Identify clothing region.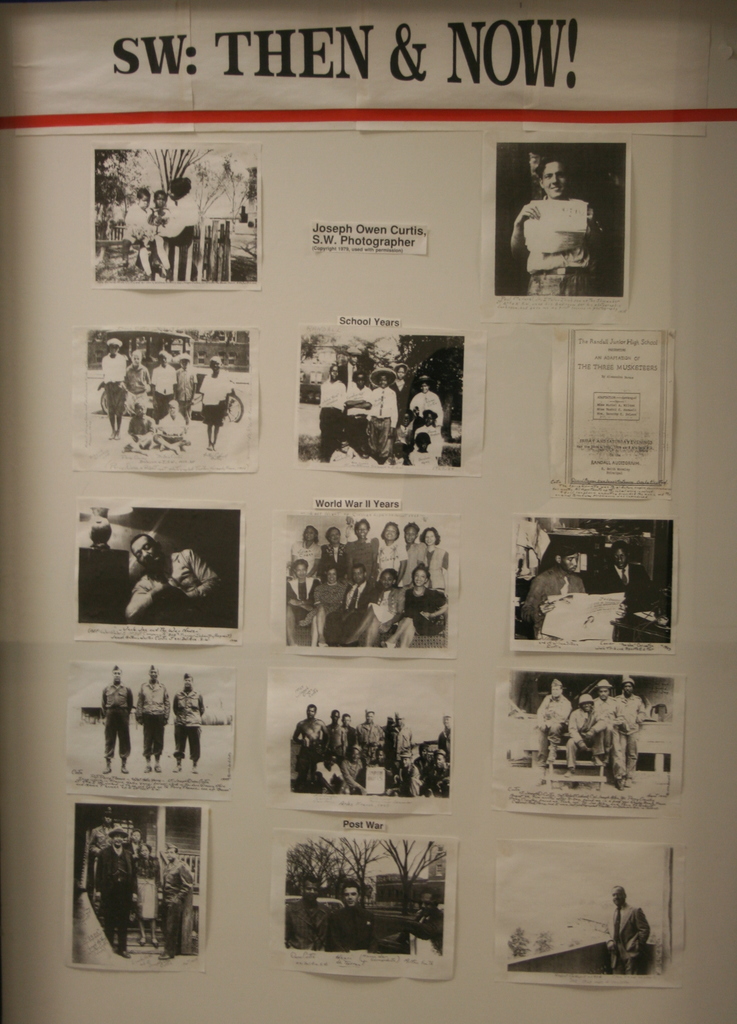
Region: l=124, t=363, r=149, b=415.
